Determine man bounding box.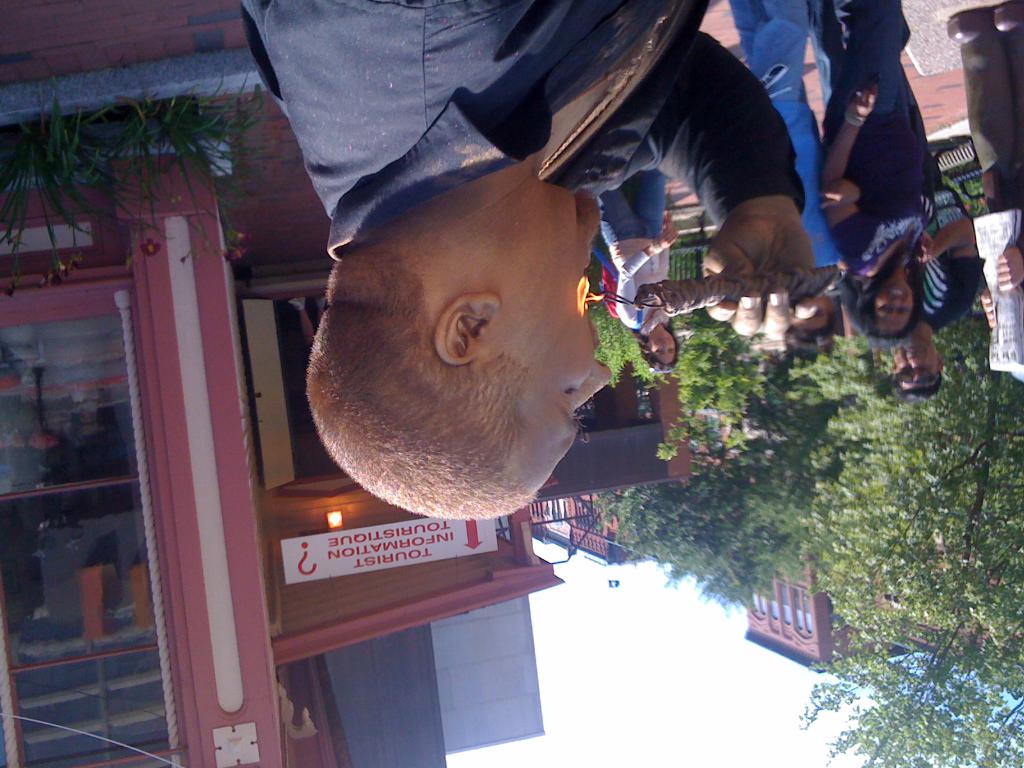
Determined: x1=837, y1=81, x2=986, y2=399.
